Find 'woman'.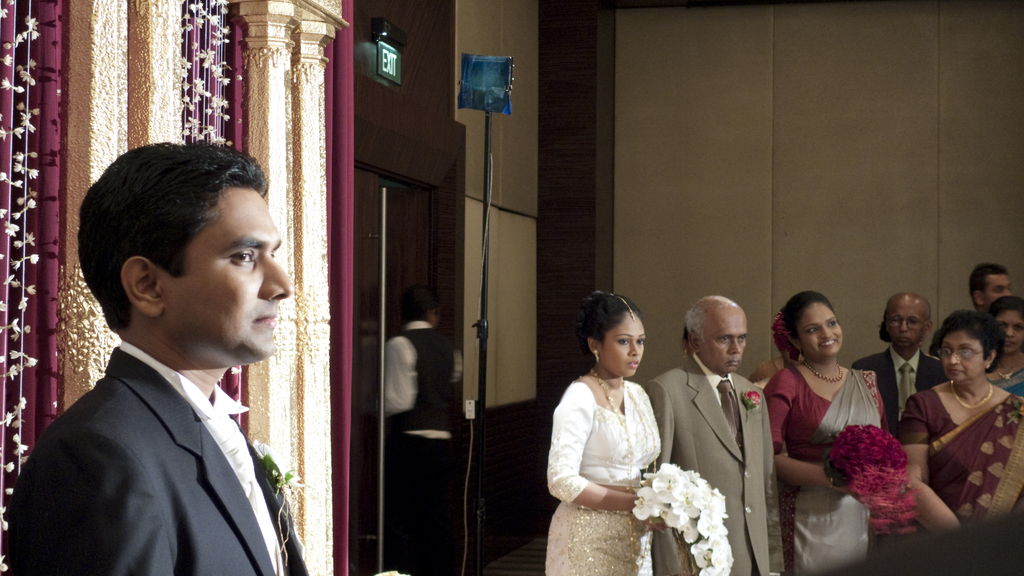
<region>982, 292, 1023, 400</region>.
